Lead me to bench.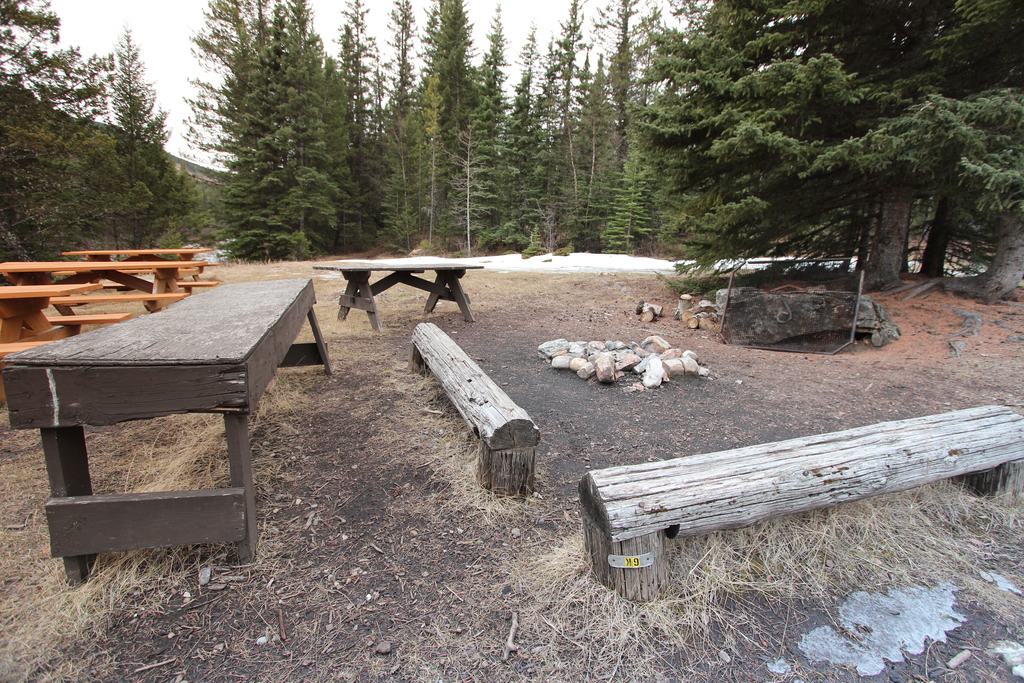
Lead to l=35, t=308, r=140, b=338.
